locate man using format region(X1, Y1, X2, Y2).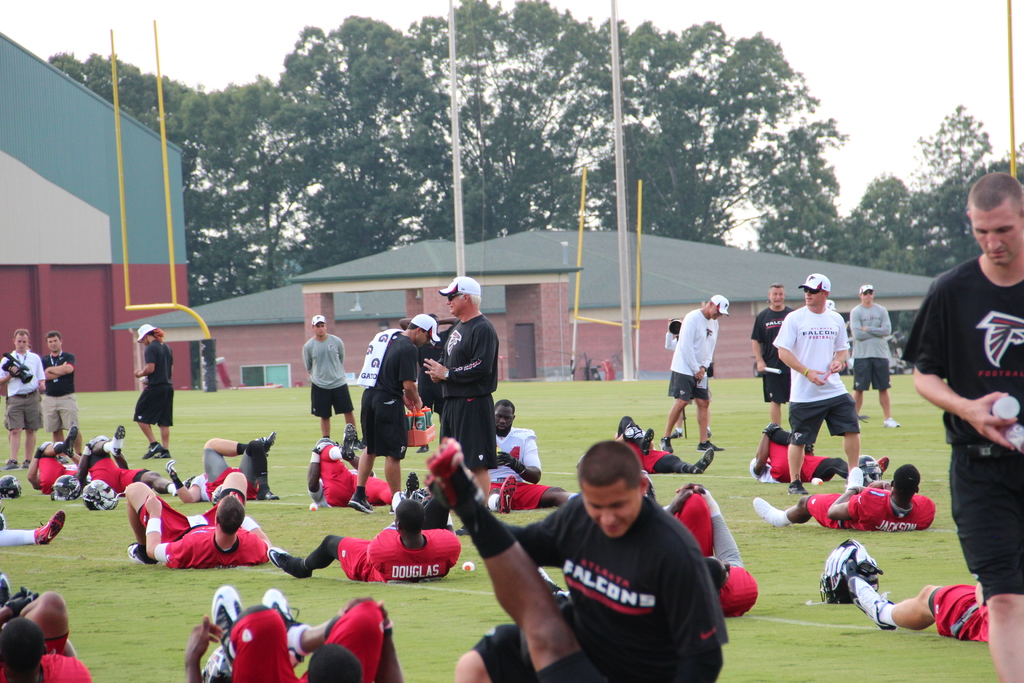
region(424, 277, 496, 504).
